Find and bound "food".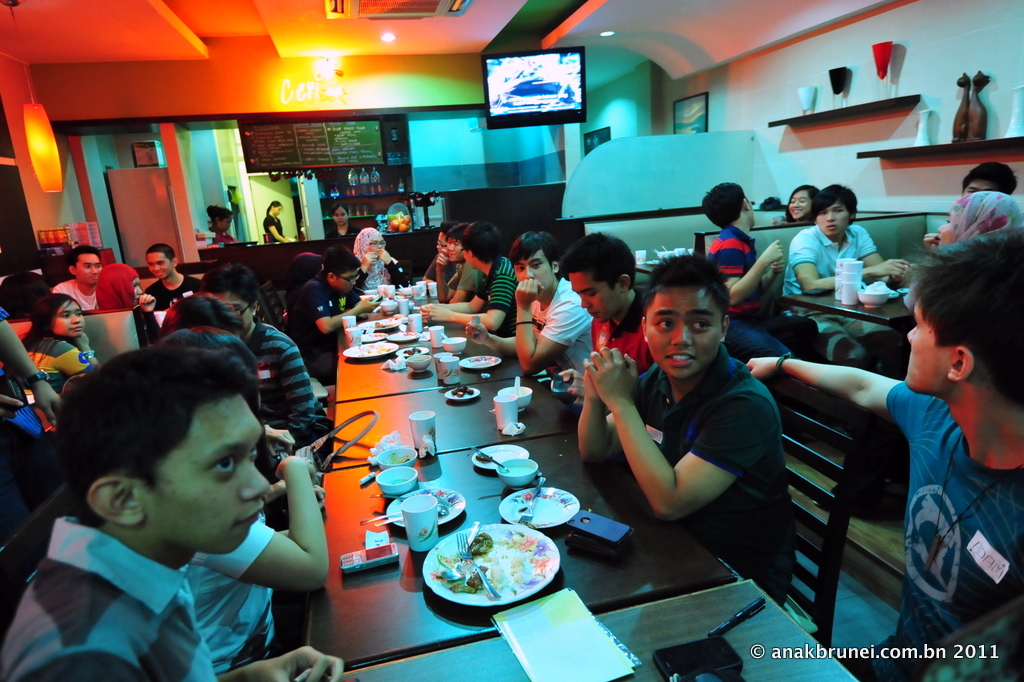
Bound: [left=384, top=451, right=411, bottom=465].
